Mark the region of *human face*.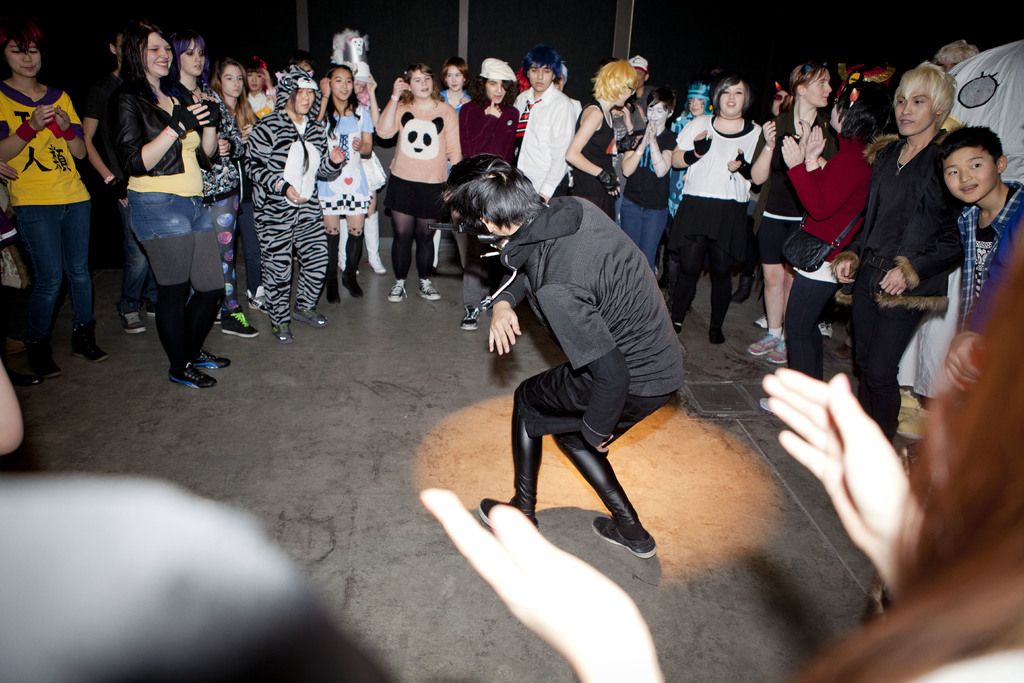
Region: (left=897, top=90, right=934, bottom=136).
